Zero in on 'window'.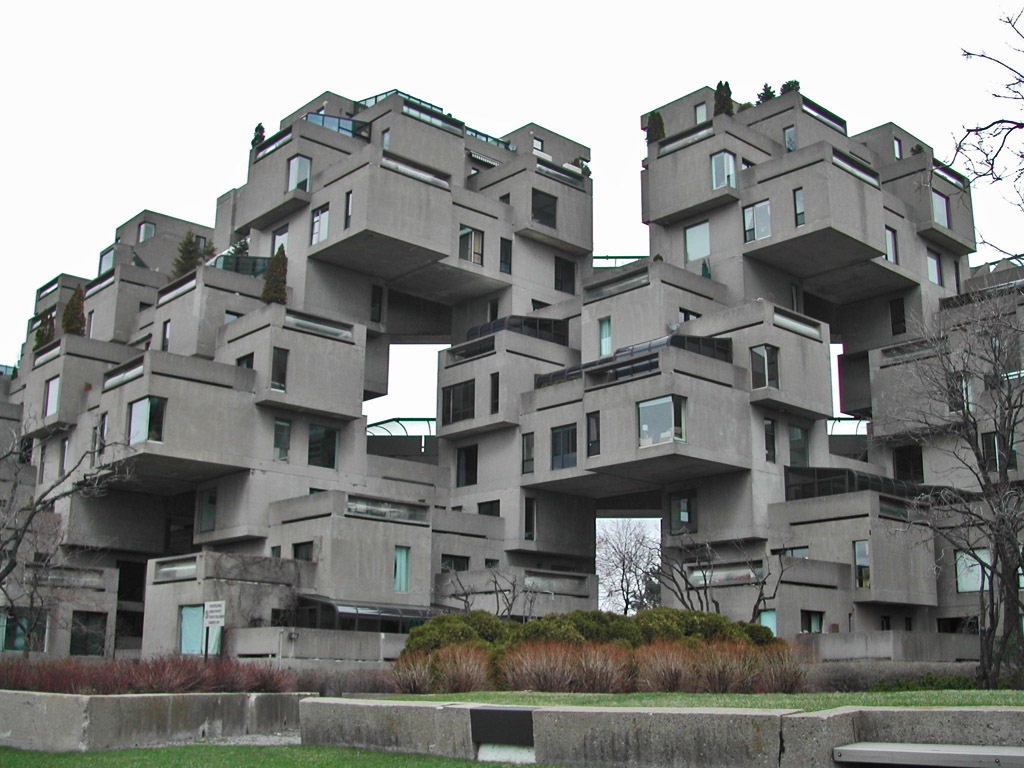
Zeroed in: [926,179,956,232].
